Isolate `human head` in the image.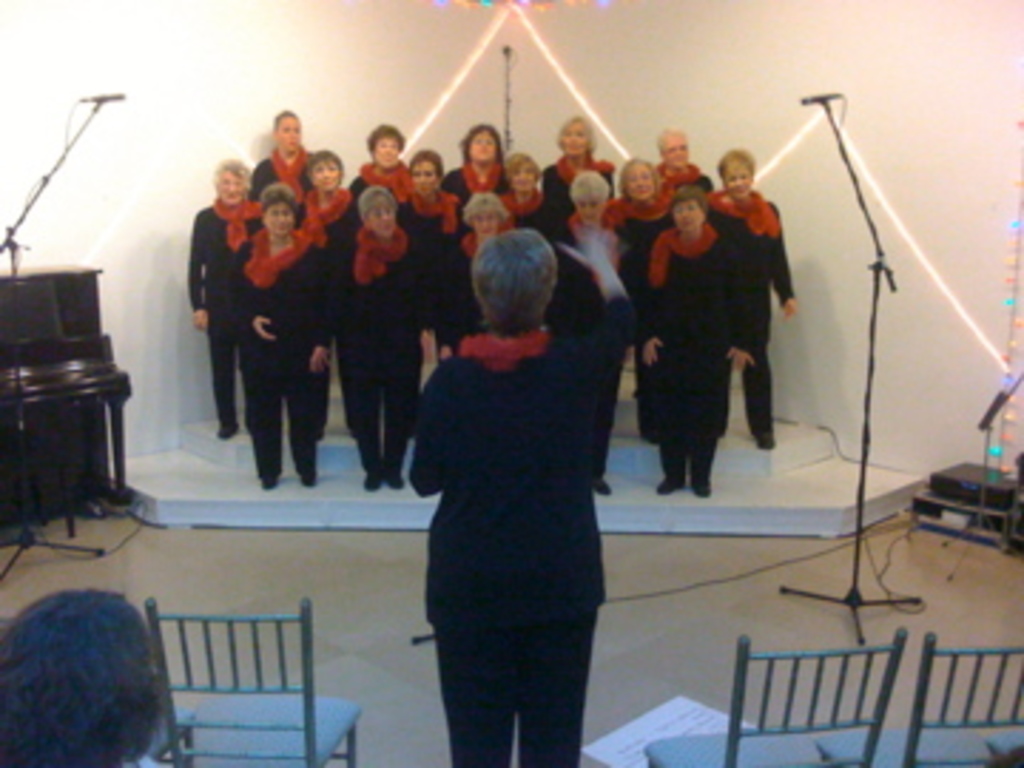
Isolated region: 0 586 165 765.
